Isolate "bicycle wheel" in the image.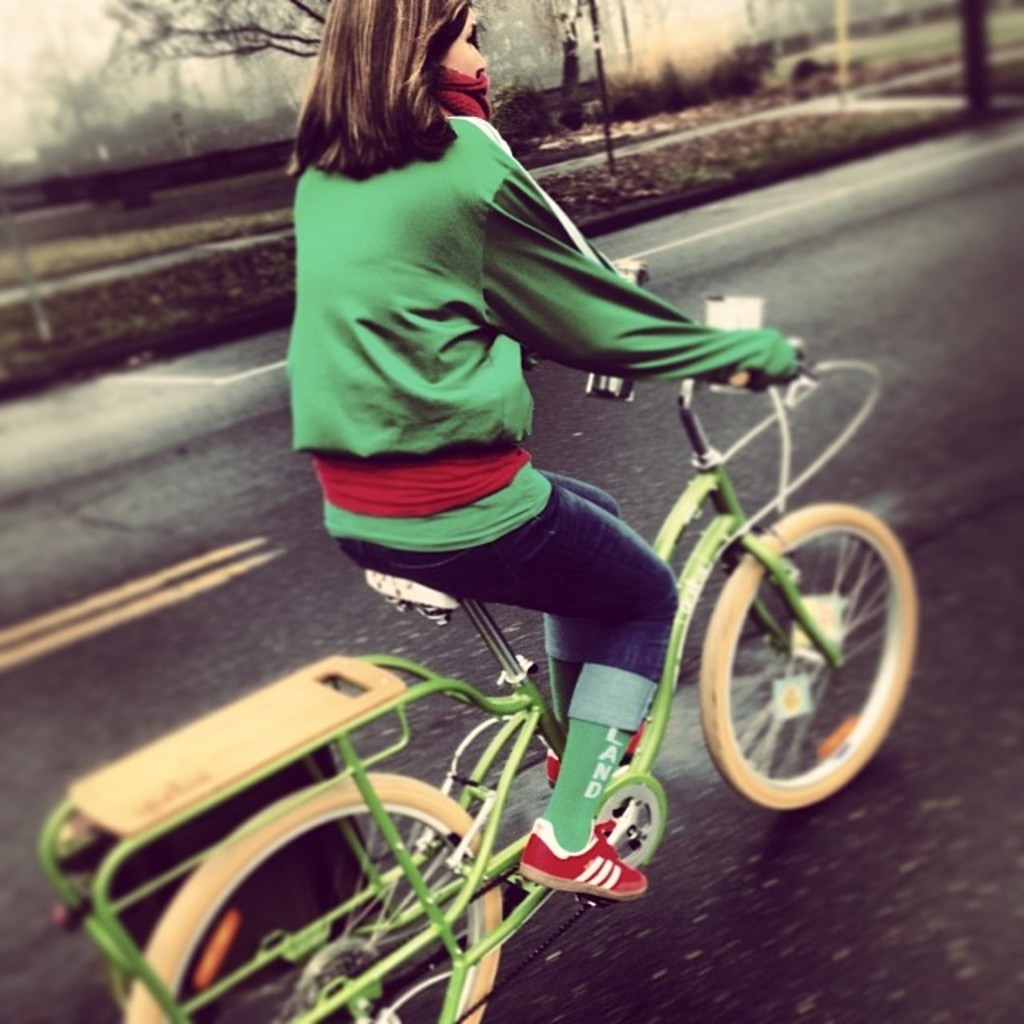
Isolated region: (x1=680, y1=493, x2=933, y2=829).
